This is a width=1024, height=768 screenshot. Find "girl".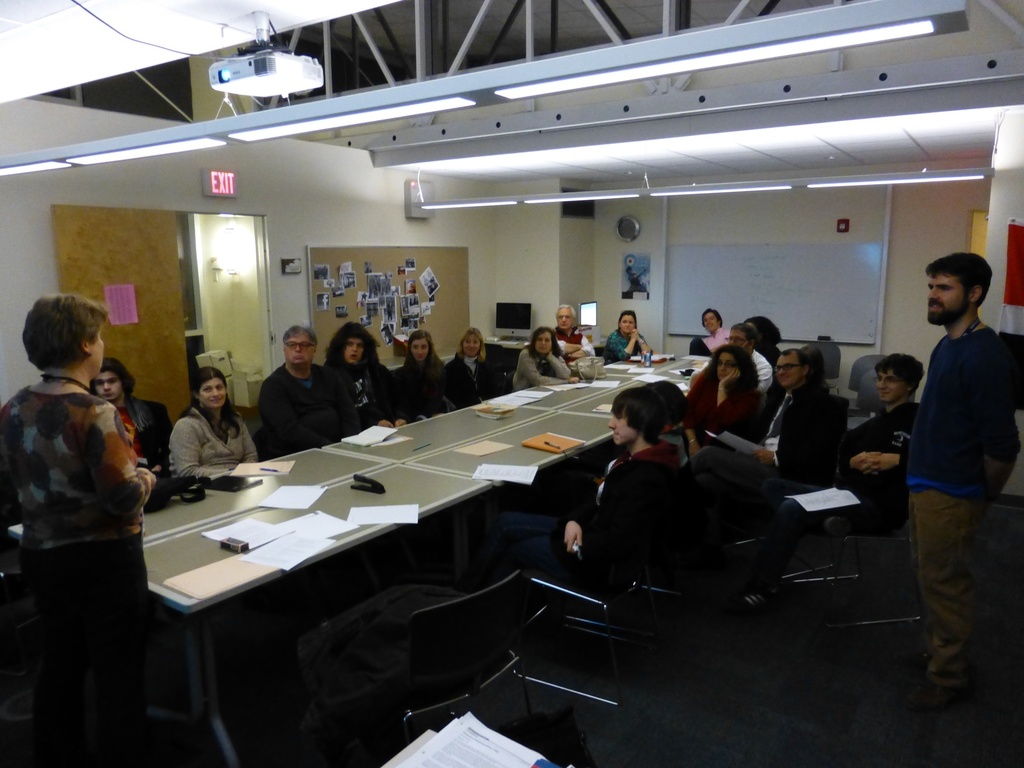
Bounding box: detection(401, 330, 444, 421).
